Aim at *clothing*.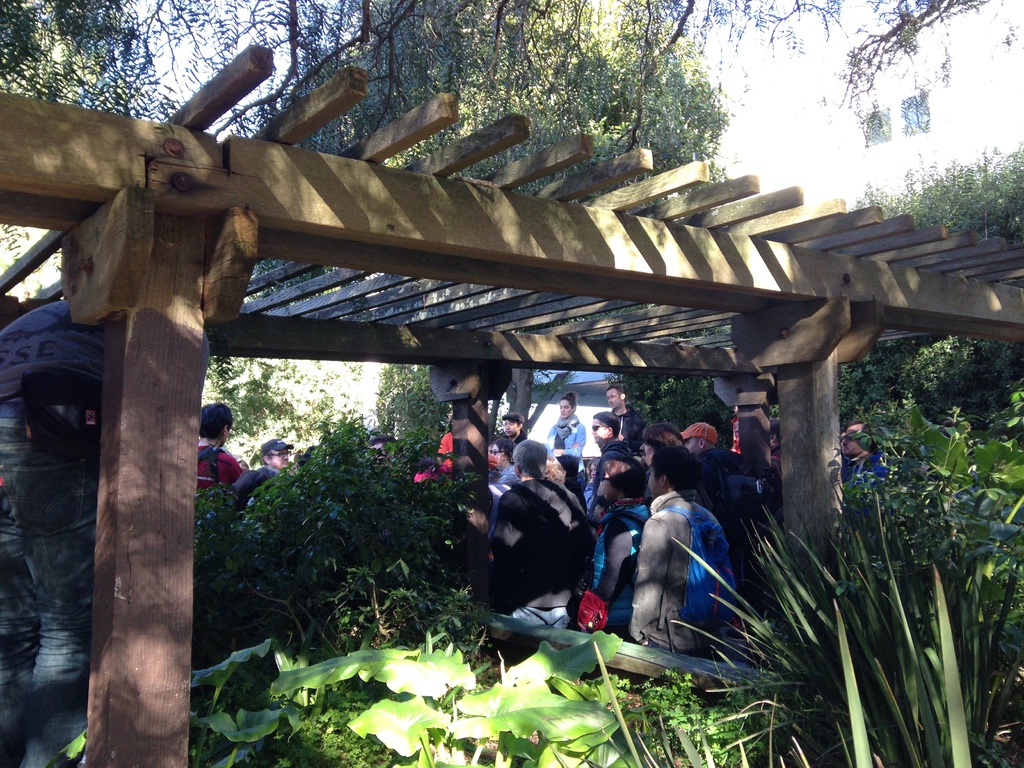
Aimed at box=[612, 404, 646, 445].
